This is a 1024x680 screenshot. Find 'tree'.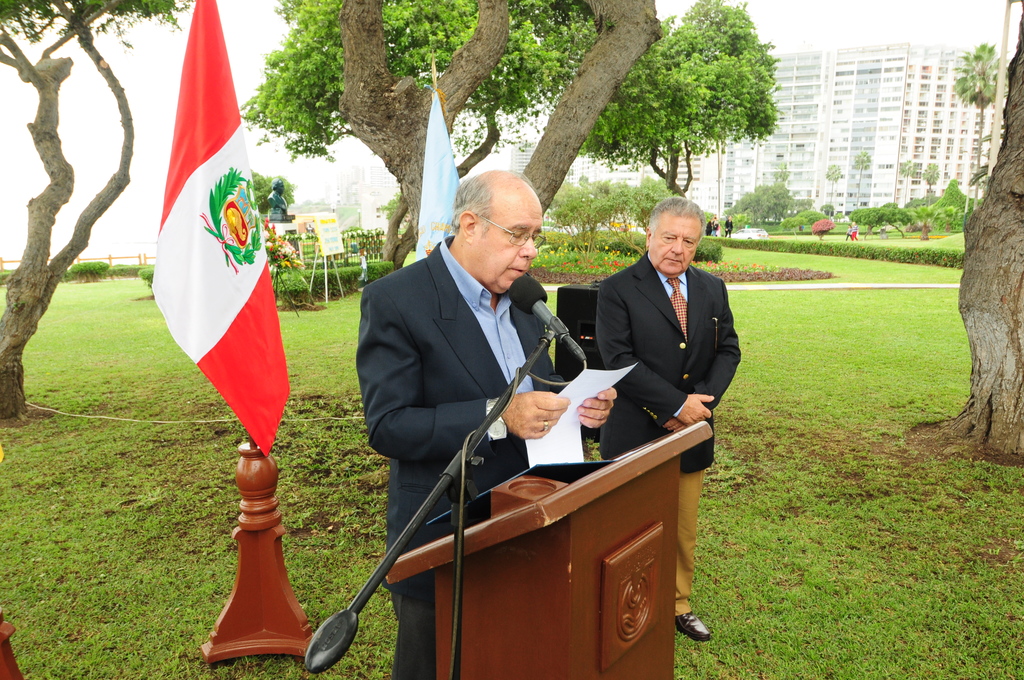
Bounding box: locate(334, 1, 664, 260).
